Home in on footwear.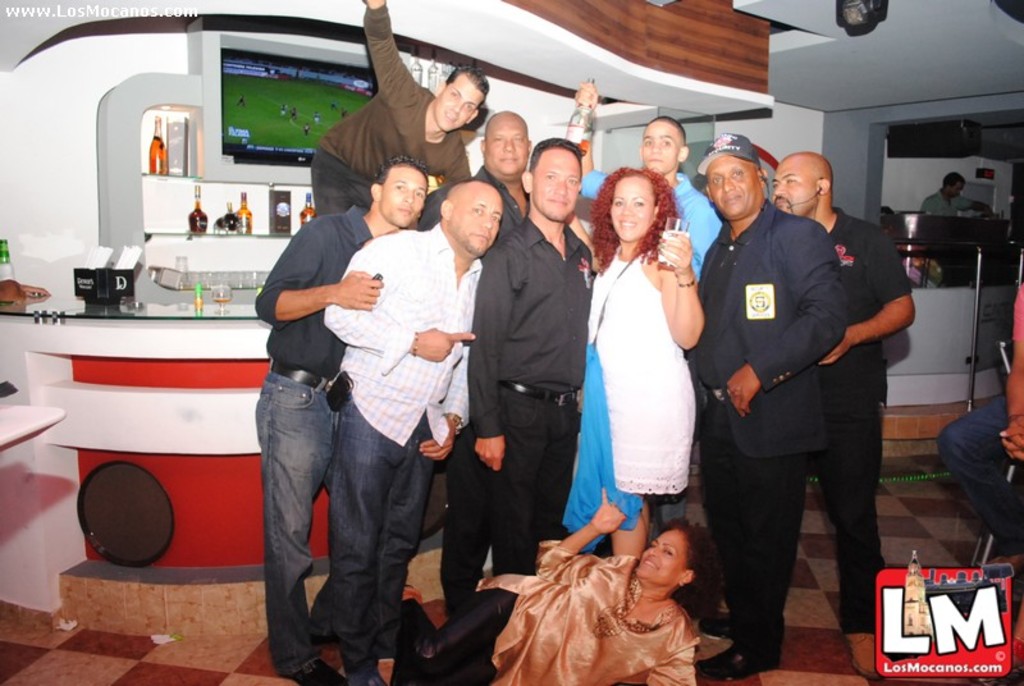
Homed in at {"left": 696, "top": 627, "right": 787, "bottom": 685}.
